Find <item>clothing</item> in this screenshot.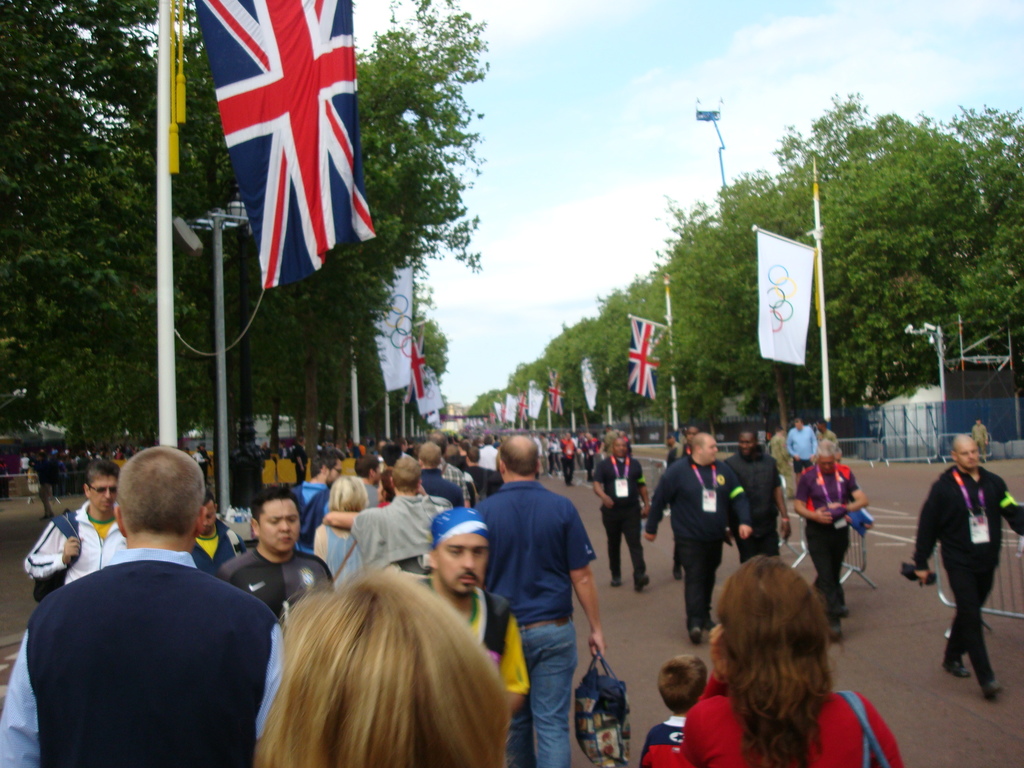
The bounding box for <item>clothing</item> is box(969, 426, 988, 452).
